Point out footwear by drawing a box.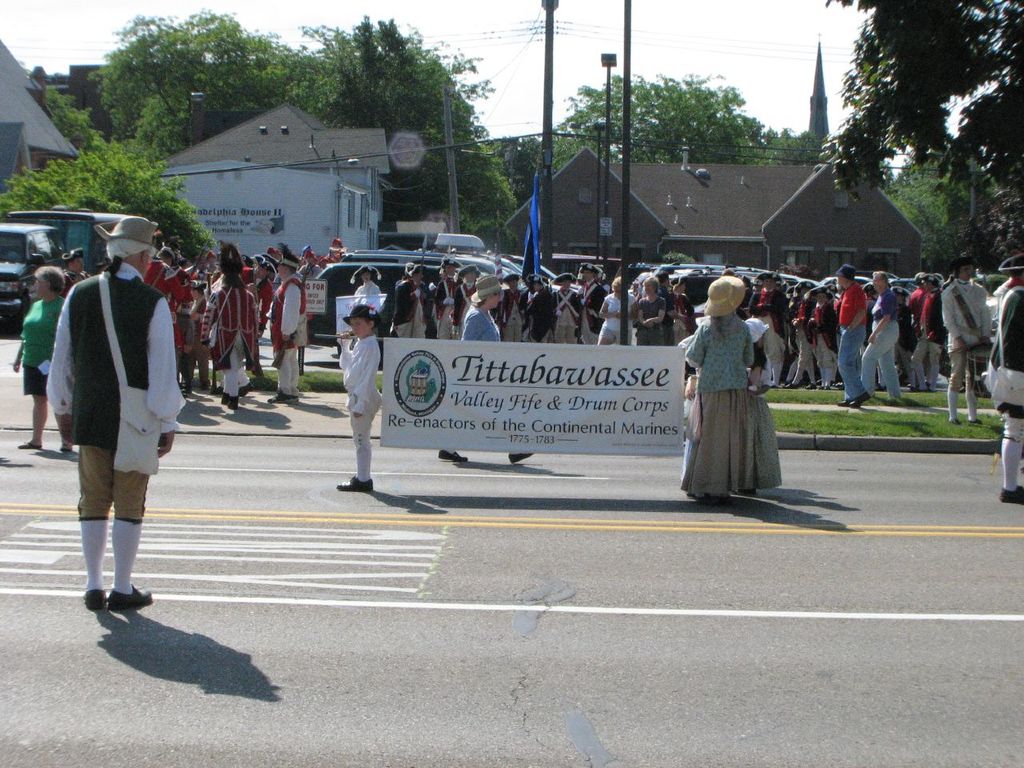
222:394:226:404.
